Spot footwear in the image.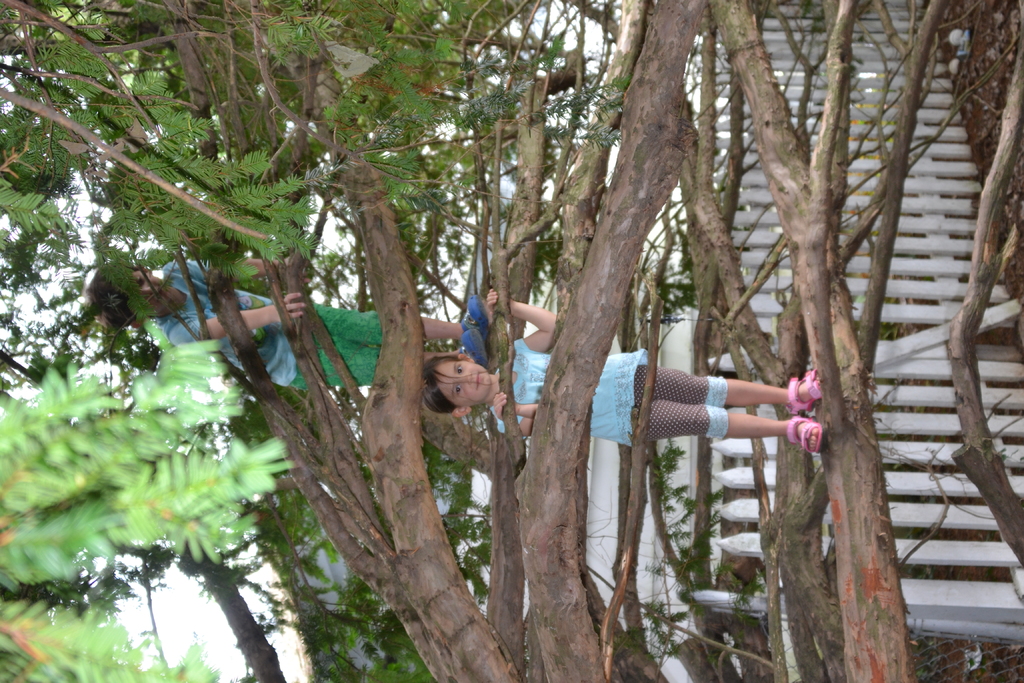
footwear found at 788 363 820 413.
